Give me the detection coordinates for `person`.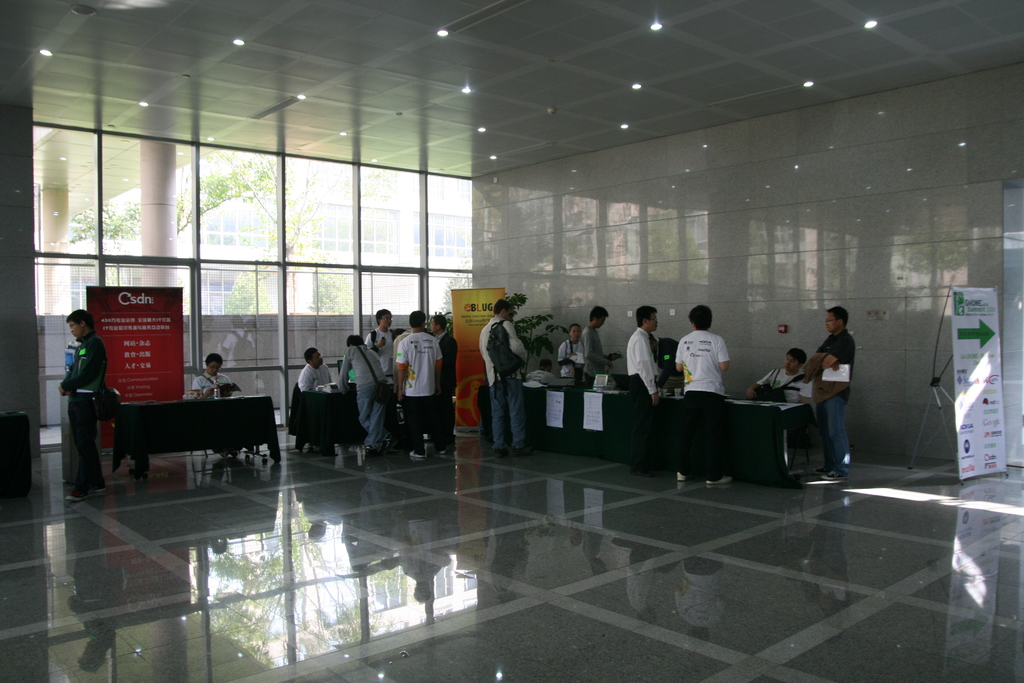
left=293, top=341, right=339, bottom=390.
